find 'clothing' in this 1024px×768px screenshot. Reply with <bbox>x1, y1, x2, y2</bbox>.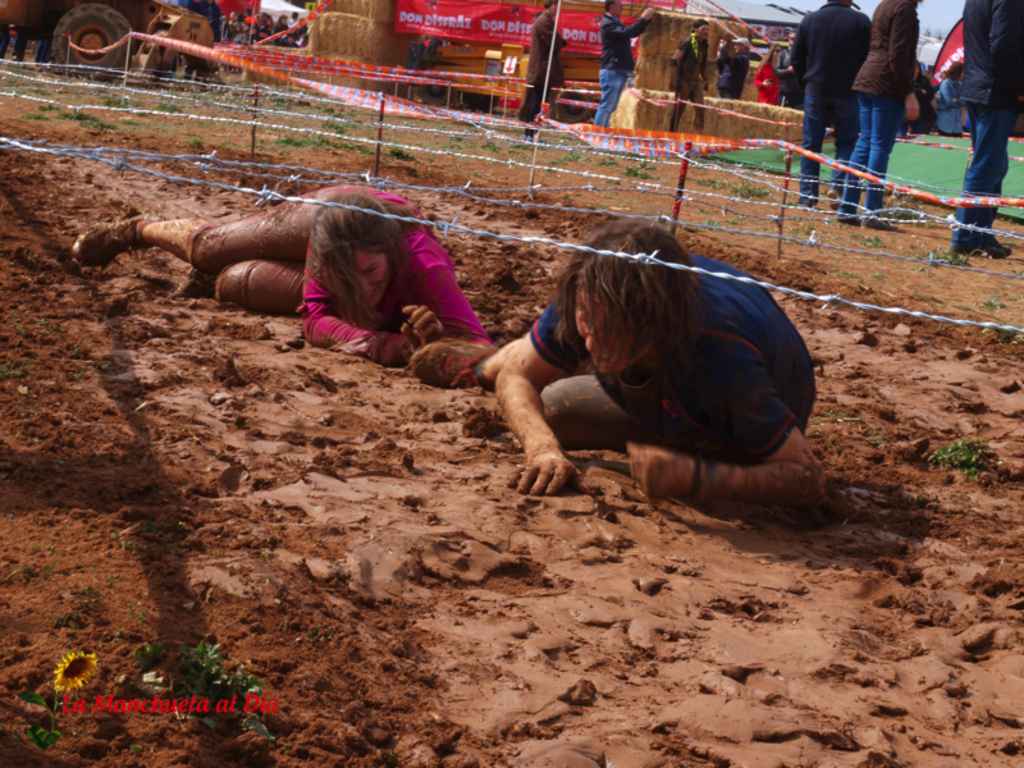
<bbox>856, 0, 923, 93</bbox>.
